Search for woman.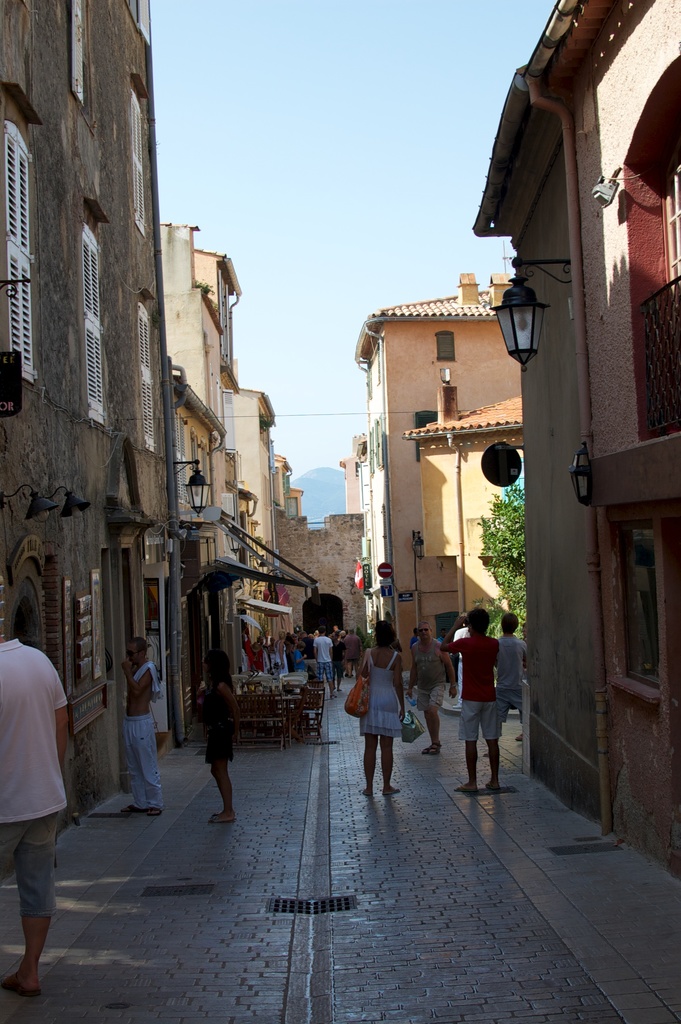
Found at bbox(204, 651, 242, 822).
